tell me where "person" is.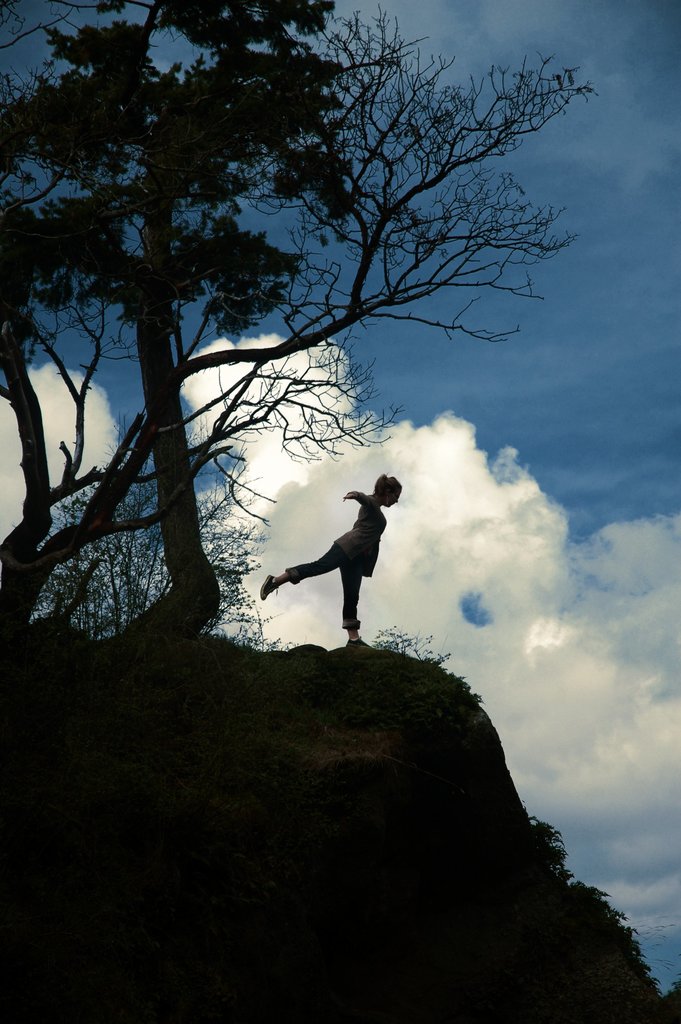
"person" is at 261/473/402/650.
